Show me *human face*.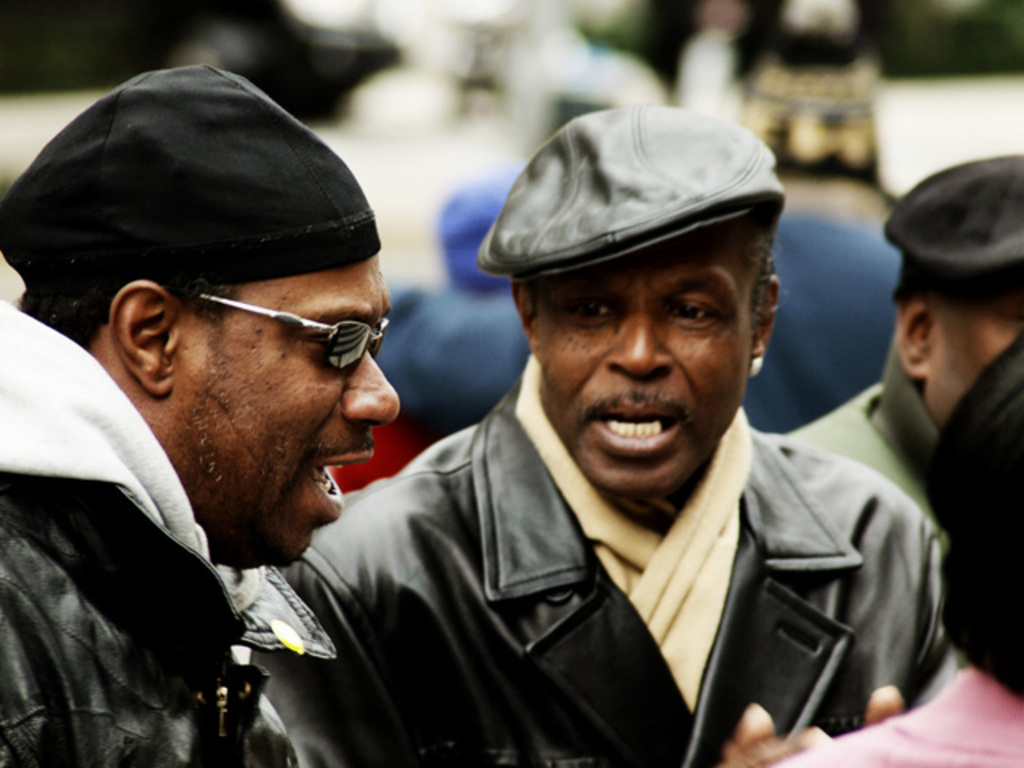
*human face* is here: {"left": 173, "top": 251, "right": 405, "bottom": 573}.
